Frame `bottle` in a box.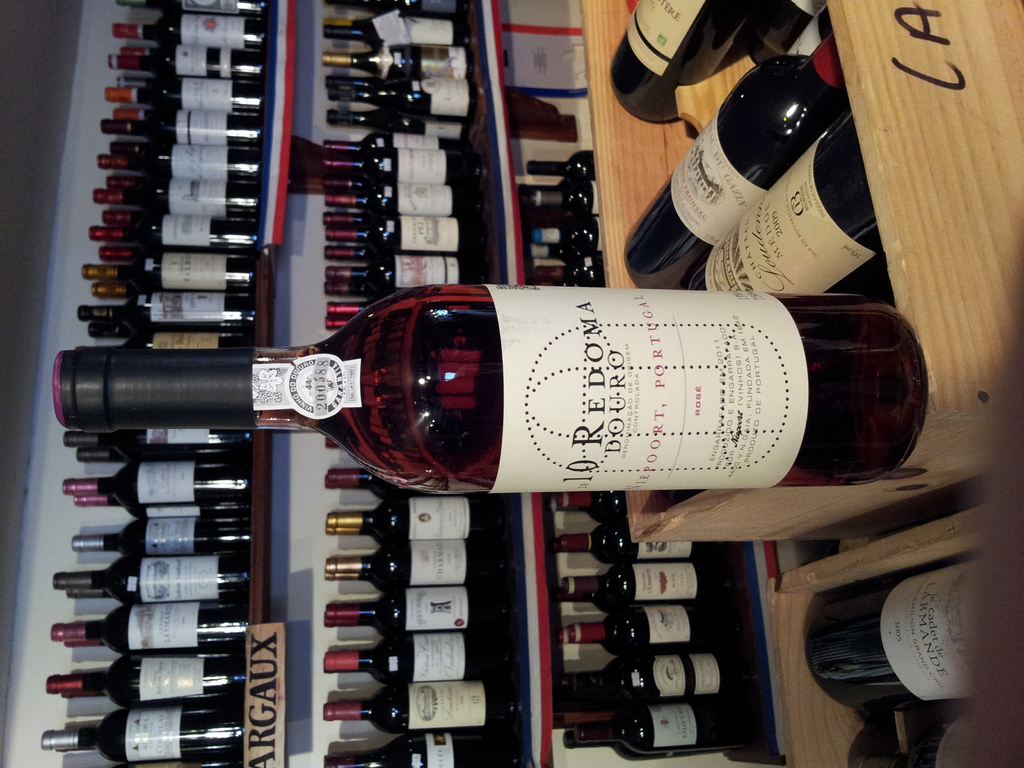
detection(58, 554, 257, 600).
